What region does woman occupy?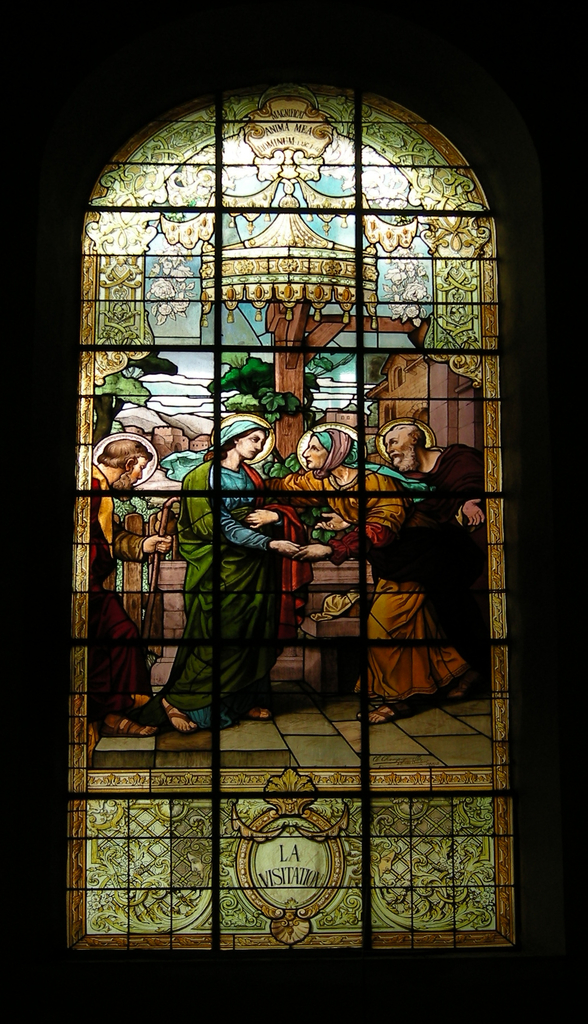
[x1=261, y1=428, x2=475, y2=732].
